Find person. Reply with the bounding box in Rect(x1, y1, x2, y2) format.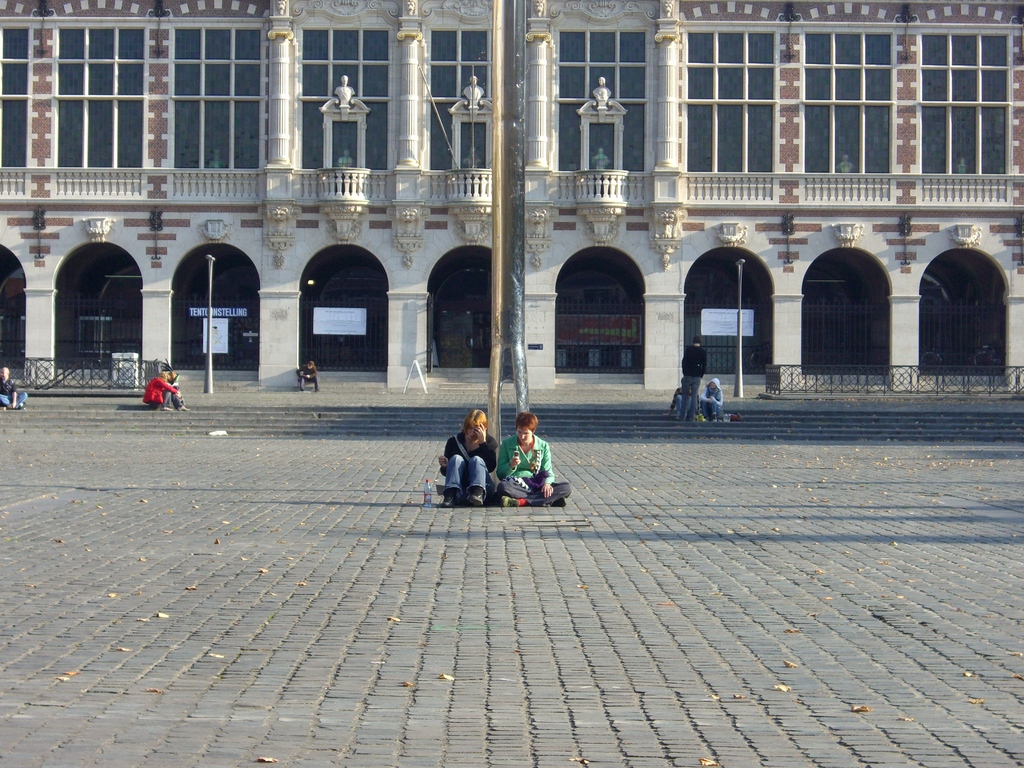
Rect(499, 407, 558, 516).
